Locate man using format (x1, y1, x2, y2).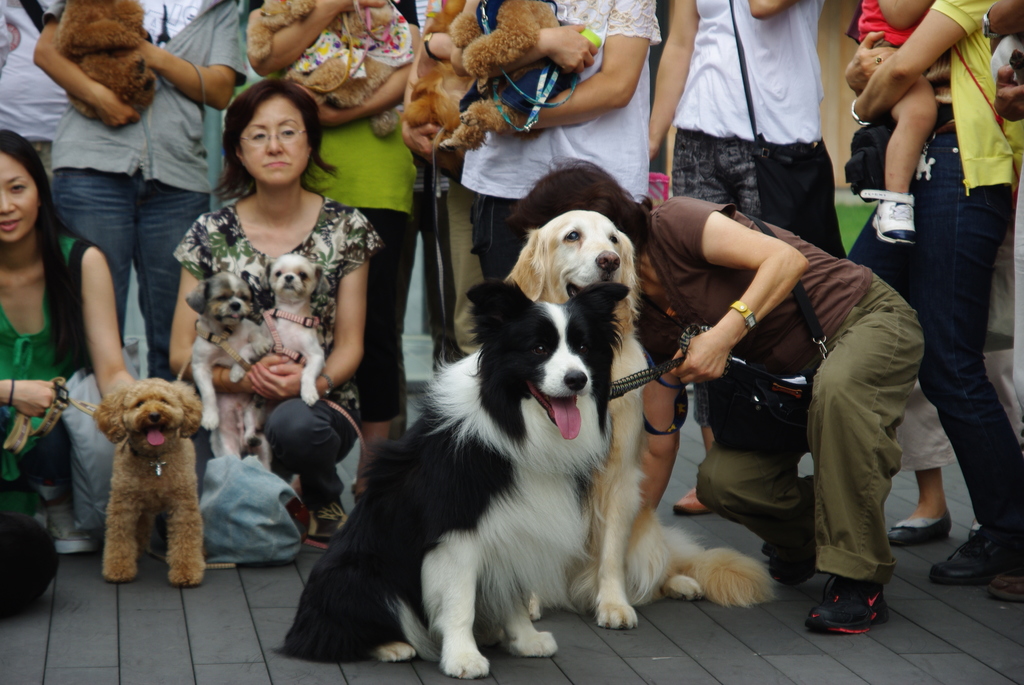
(22, 0, 260, 407).
